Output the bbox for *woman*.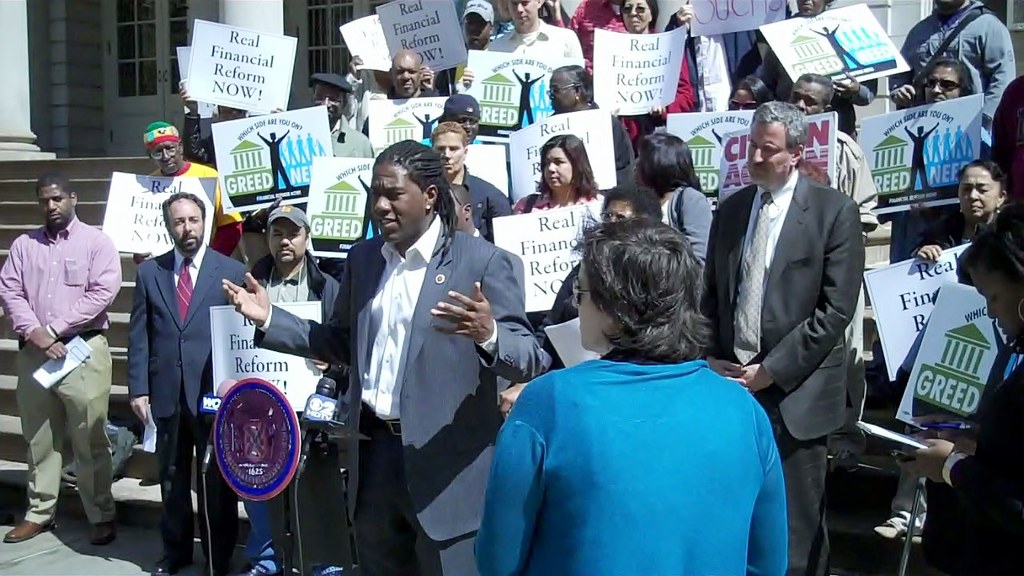
bbox=(913, 222, 1023, 575).
